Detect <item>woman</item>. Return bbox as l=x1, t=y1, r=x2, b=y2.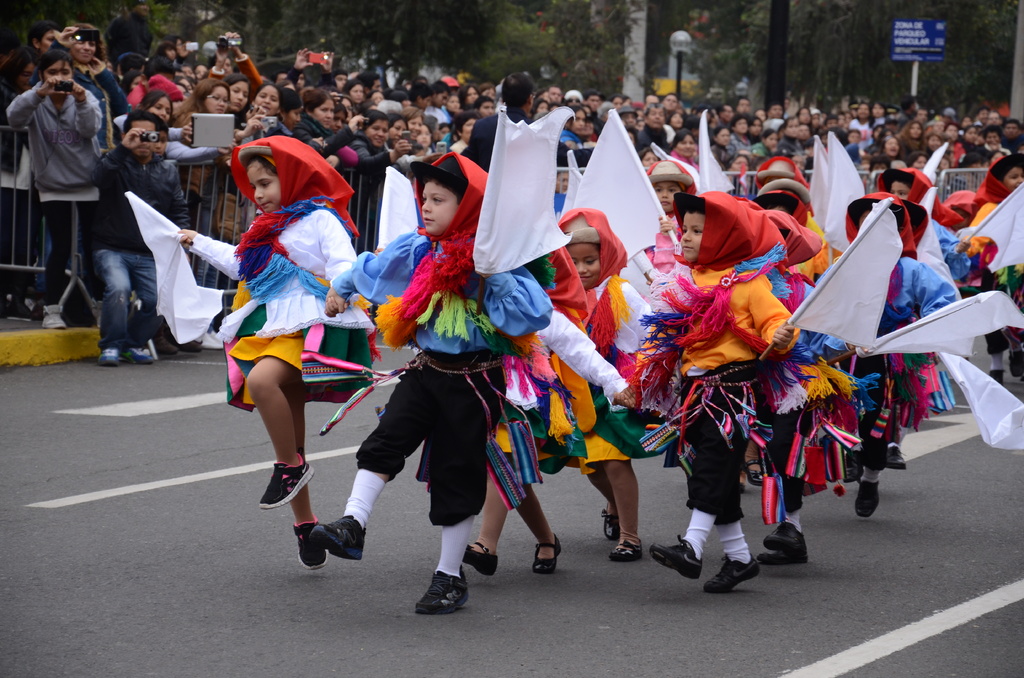
l=248, t=81, r=289, b=136.
